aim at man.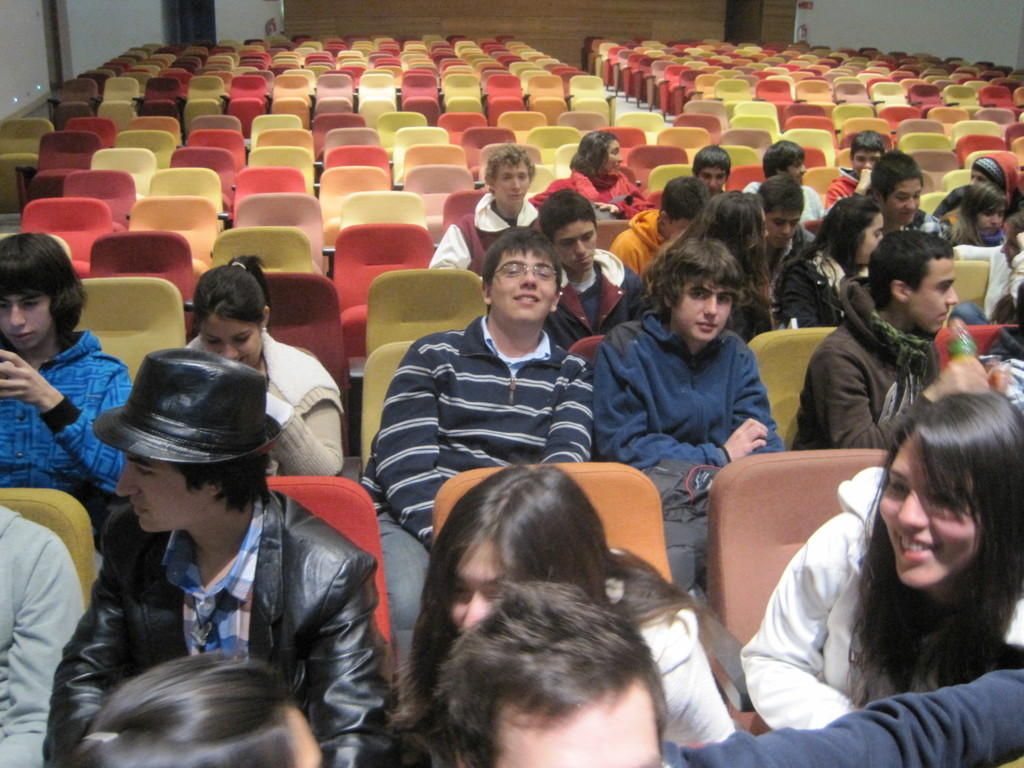
Aimed at <bbox>603, 172, 708, 289</bbox>.
